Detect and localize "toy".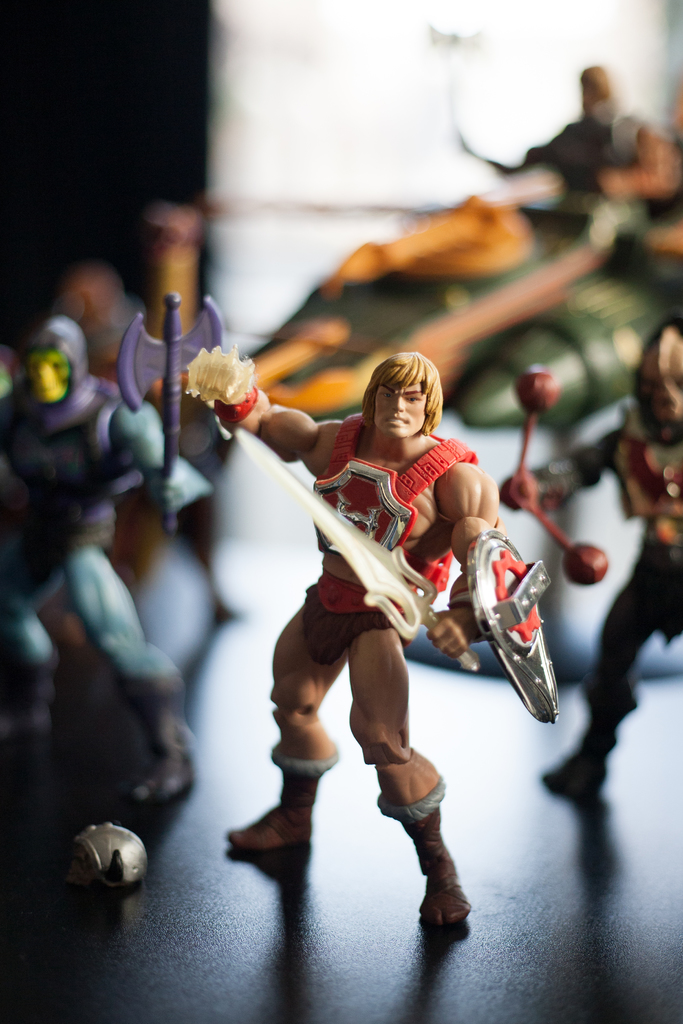
Localized at 229, 172, 633, 442.
